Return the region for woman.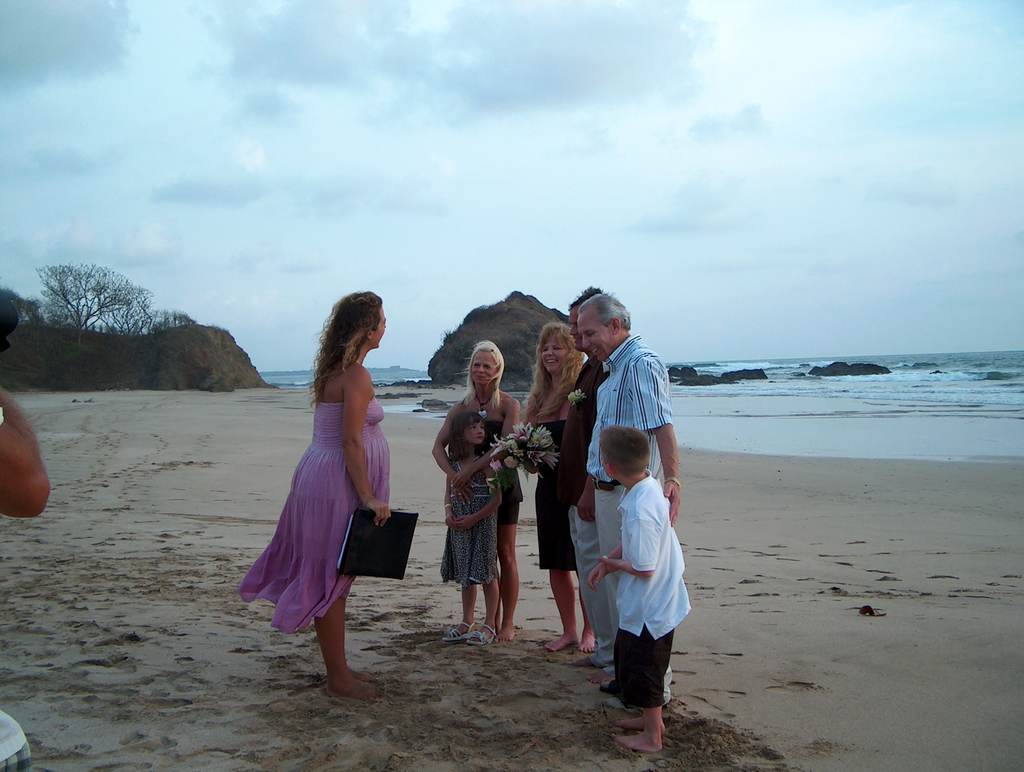
rect(517, 326, 597, 652).
